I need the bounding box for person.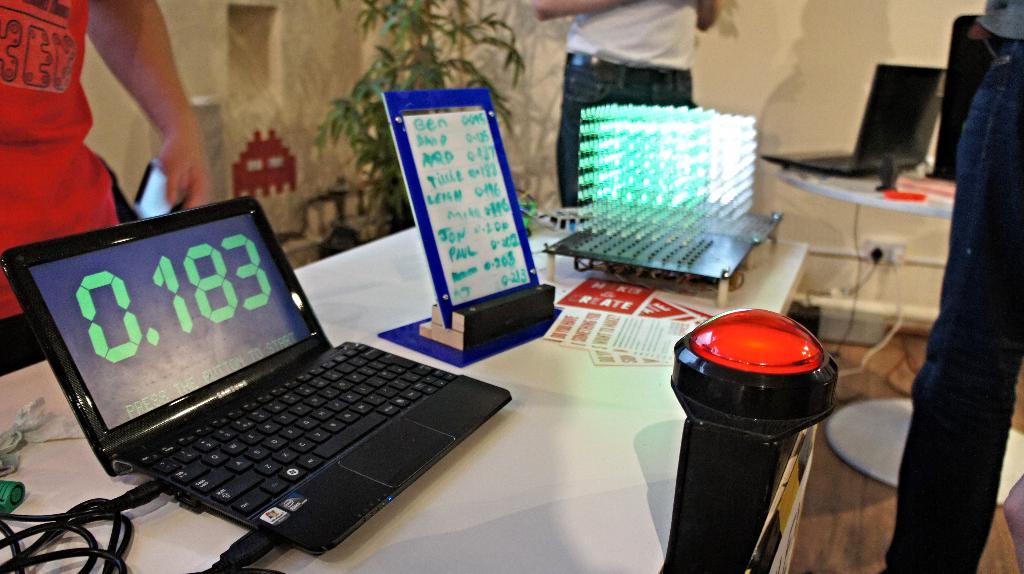
Here it is: x1=0, y1=0, x2=211, y2=372.
